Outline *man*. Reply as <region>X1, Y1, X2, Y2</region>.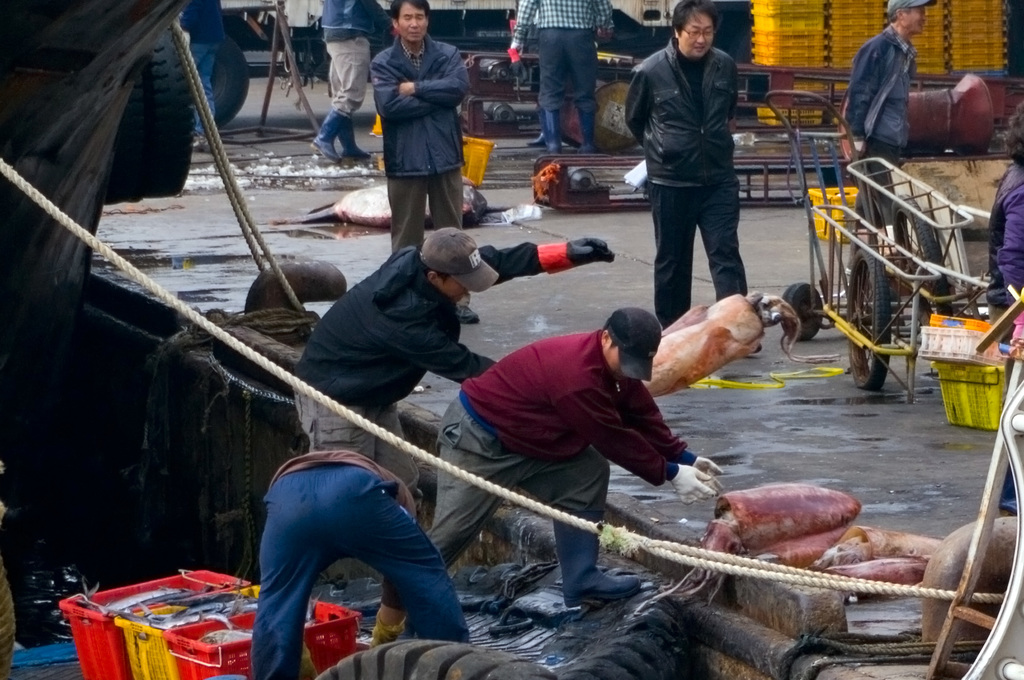
<region>983, 99, 1023, 350</region>.
